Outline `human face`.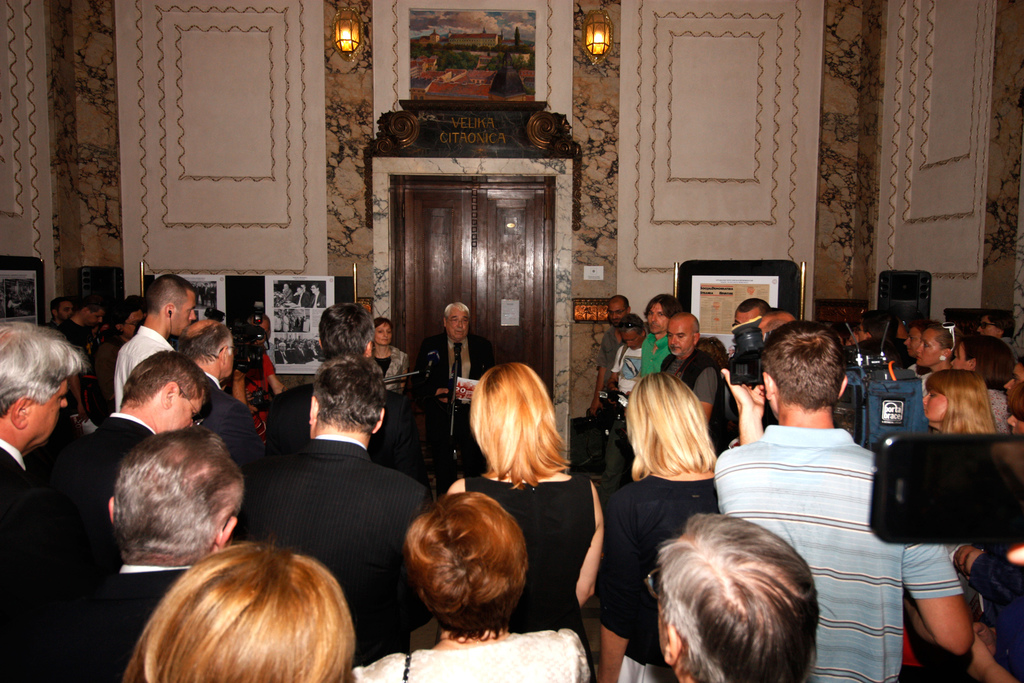
Outline: rect(168, 292, 194, 336).
